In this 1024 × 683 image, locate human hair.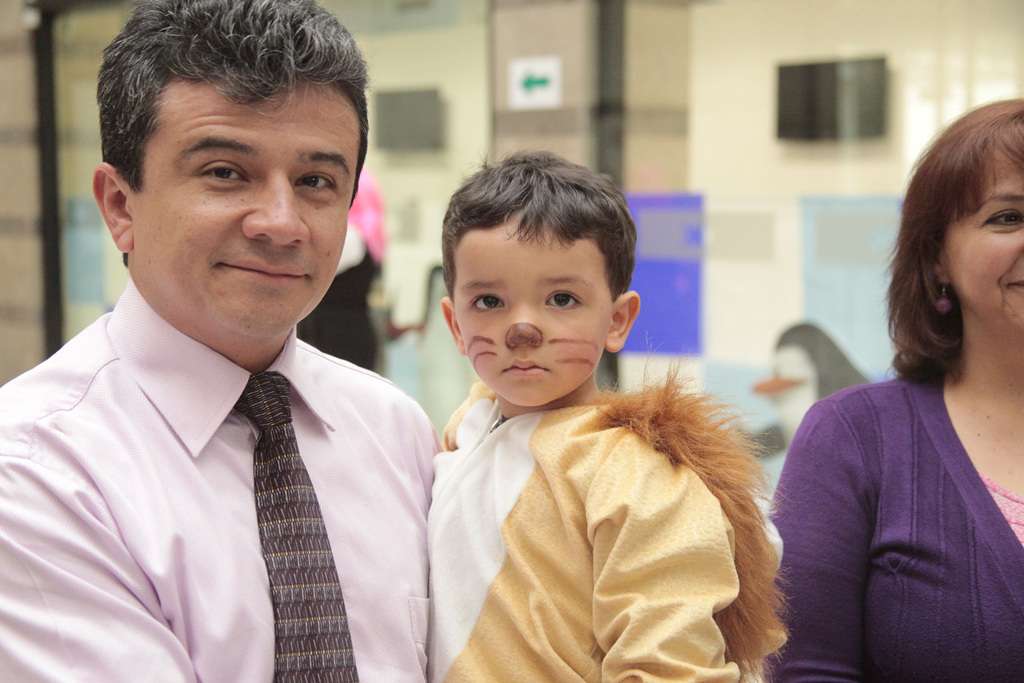
Bounding box: region(885, 97, 1023, 378).
